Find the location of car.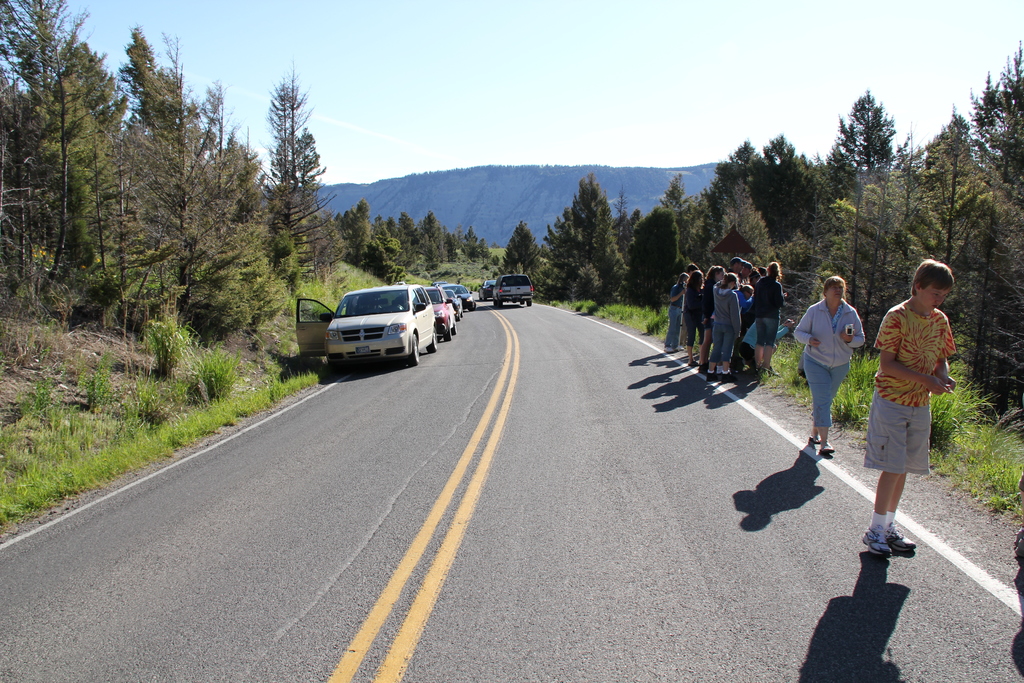
Location: 492/272/536/306.
